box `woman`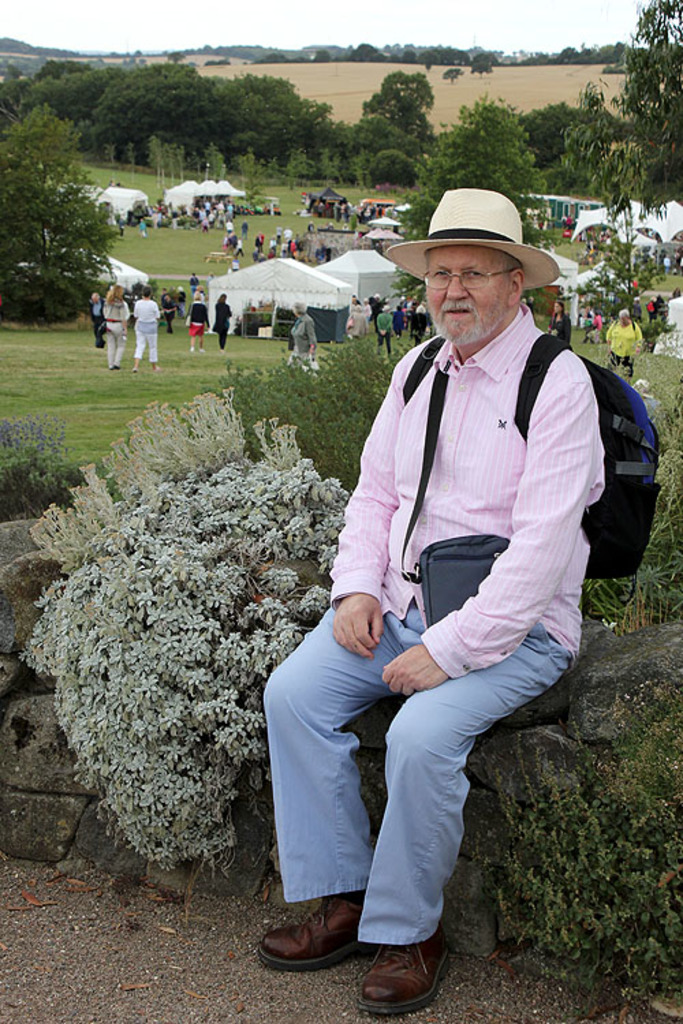
<box>285,303,316,365</box>
